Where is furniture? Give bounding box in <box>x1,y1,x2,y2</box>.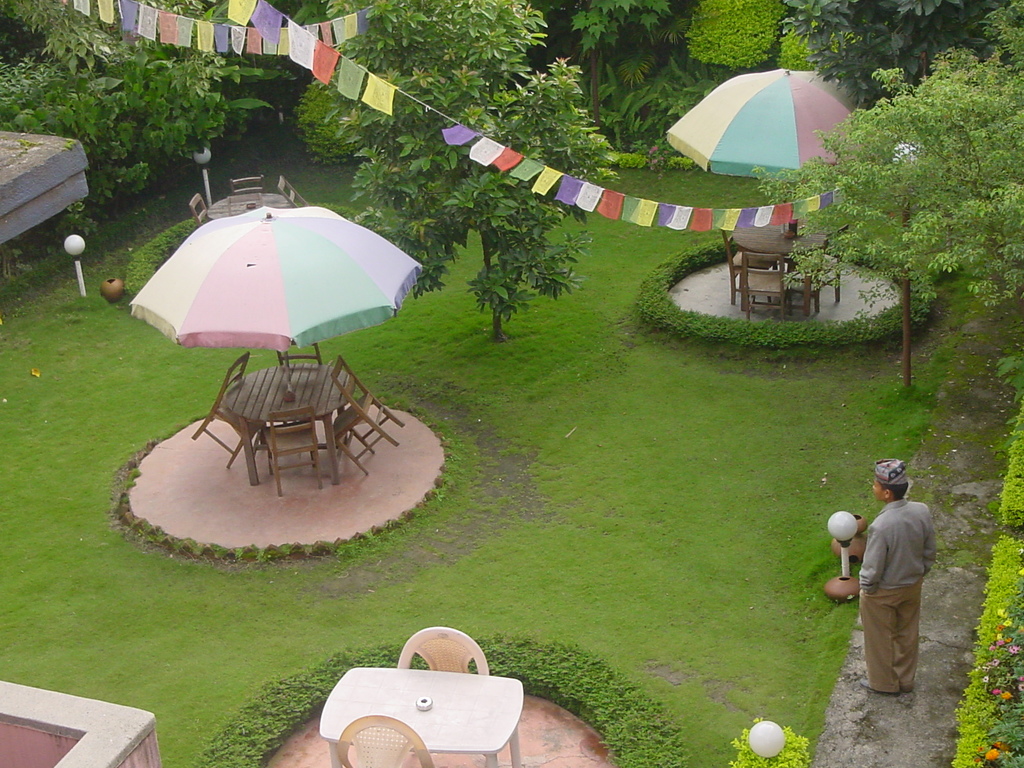
<box>320,666,523,767</box>.
